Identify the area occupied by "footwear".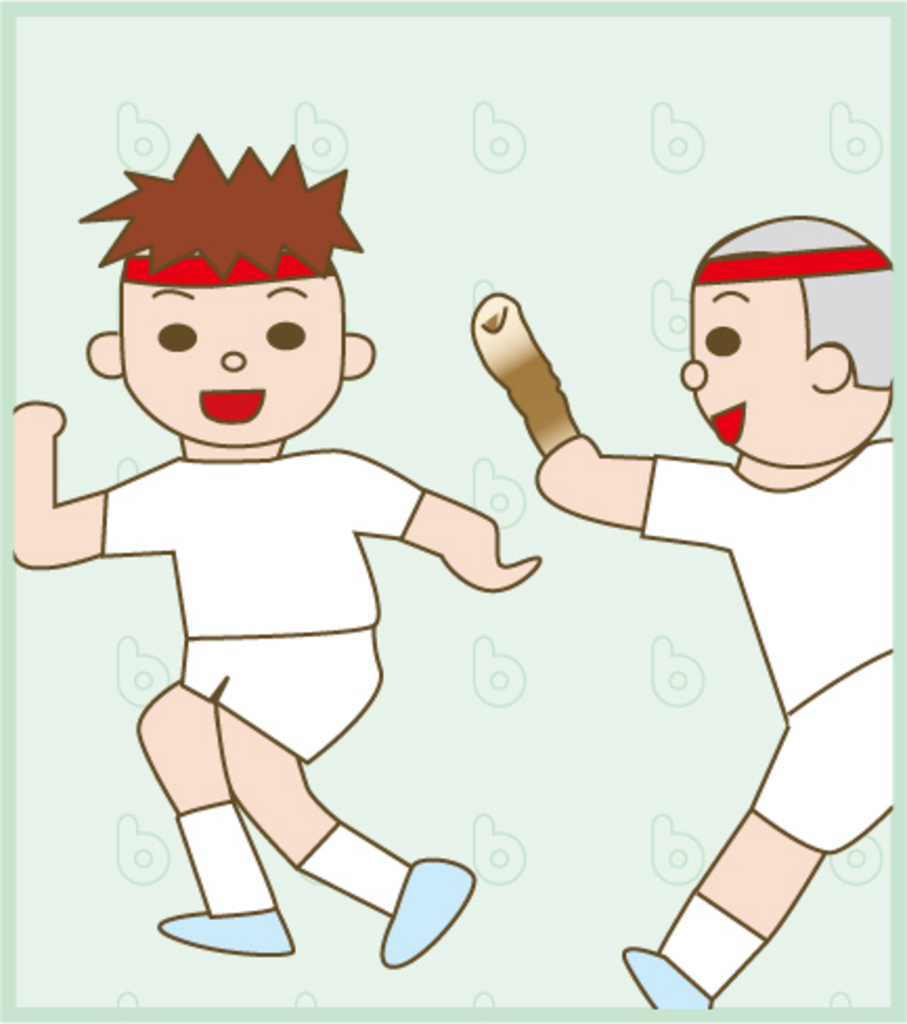
Area: [622,949,716,1007].
